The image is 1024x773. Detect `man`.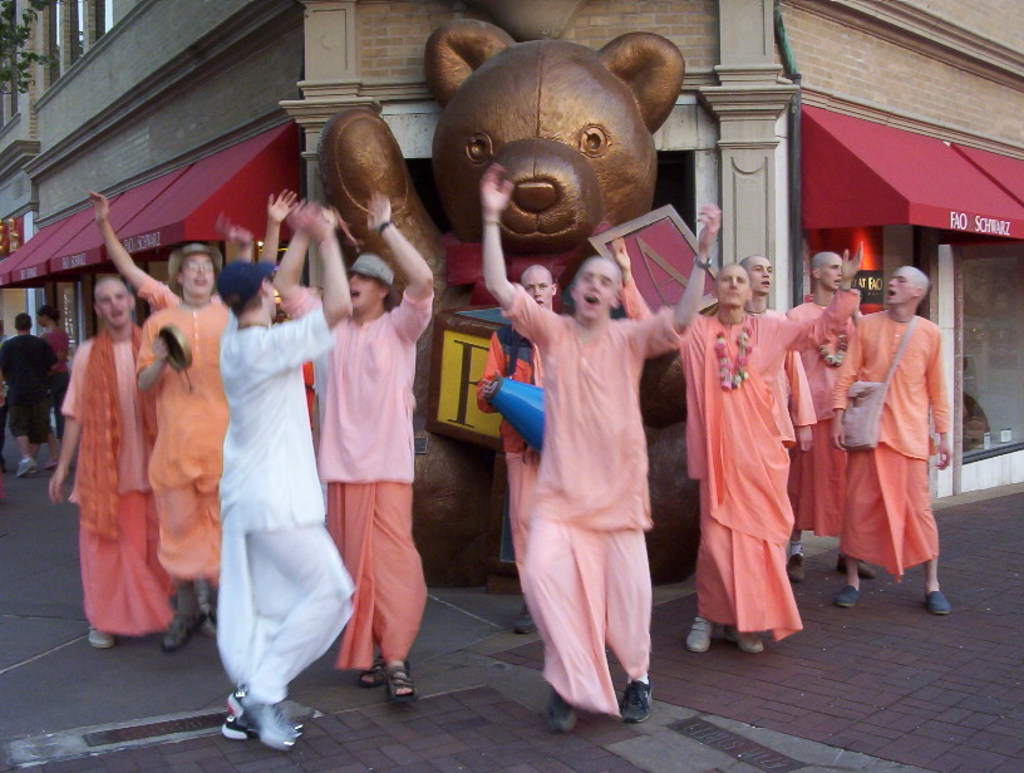
Detection: bbox=(136, 192, 300, 653).
